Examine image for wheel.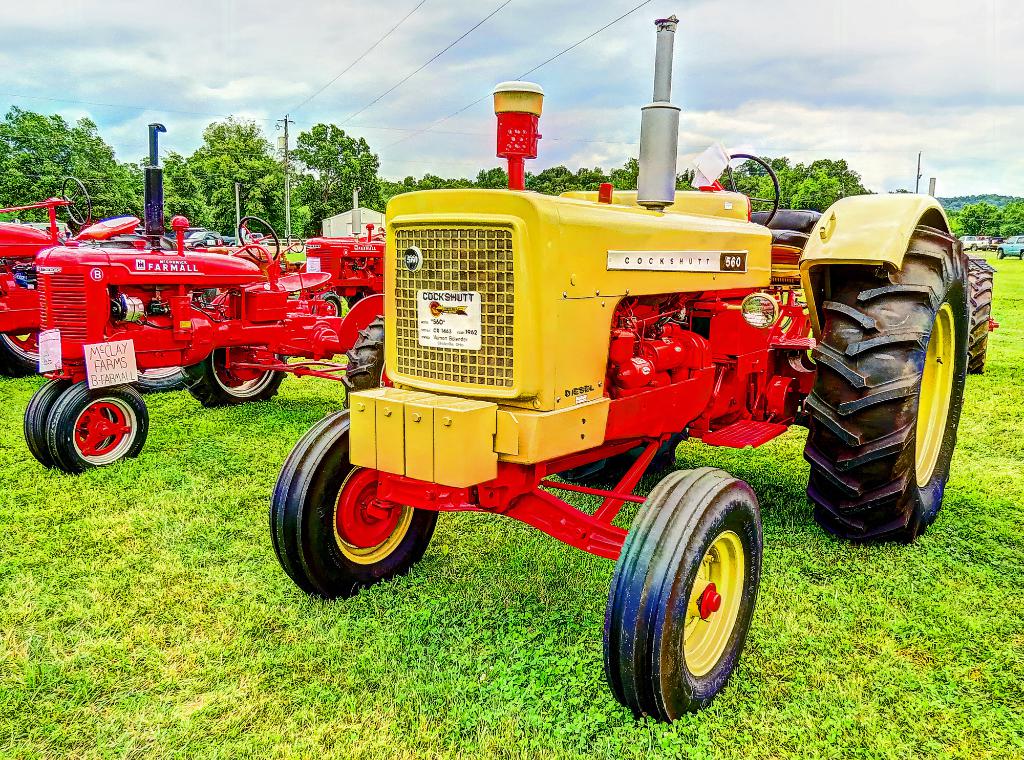
Examination result: (127, 365, 186, 397).
